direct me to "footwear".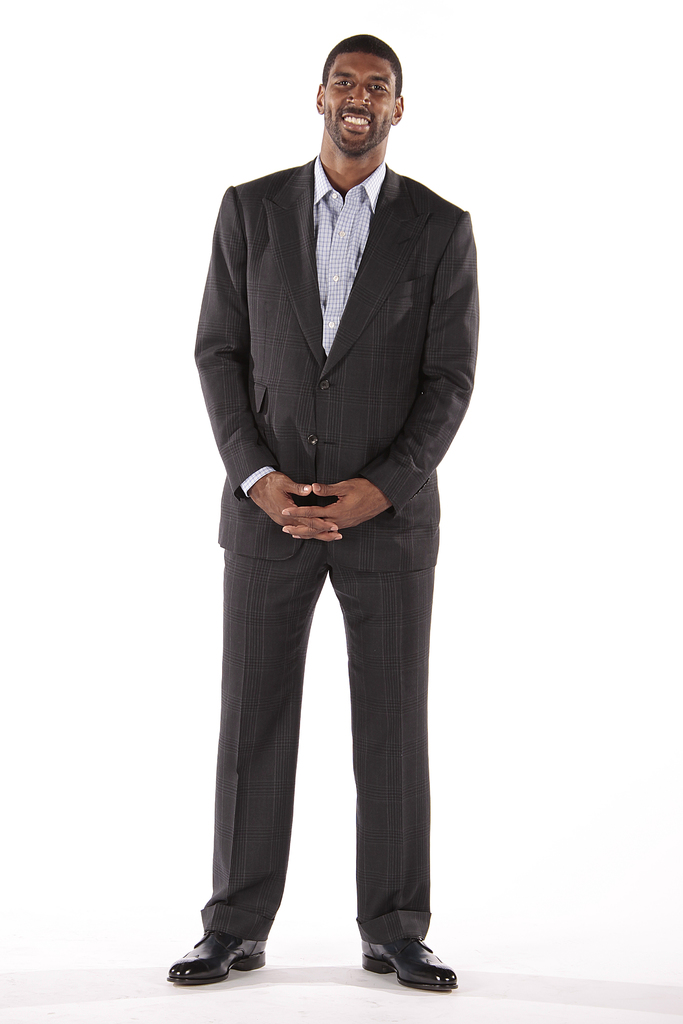
Direction: {"x1": 354, "y1": 929, "x2": 459, "y2": 993}.
